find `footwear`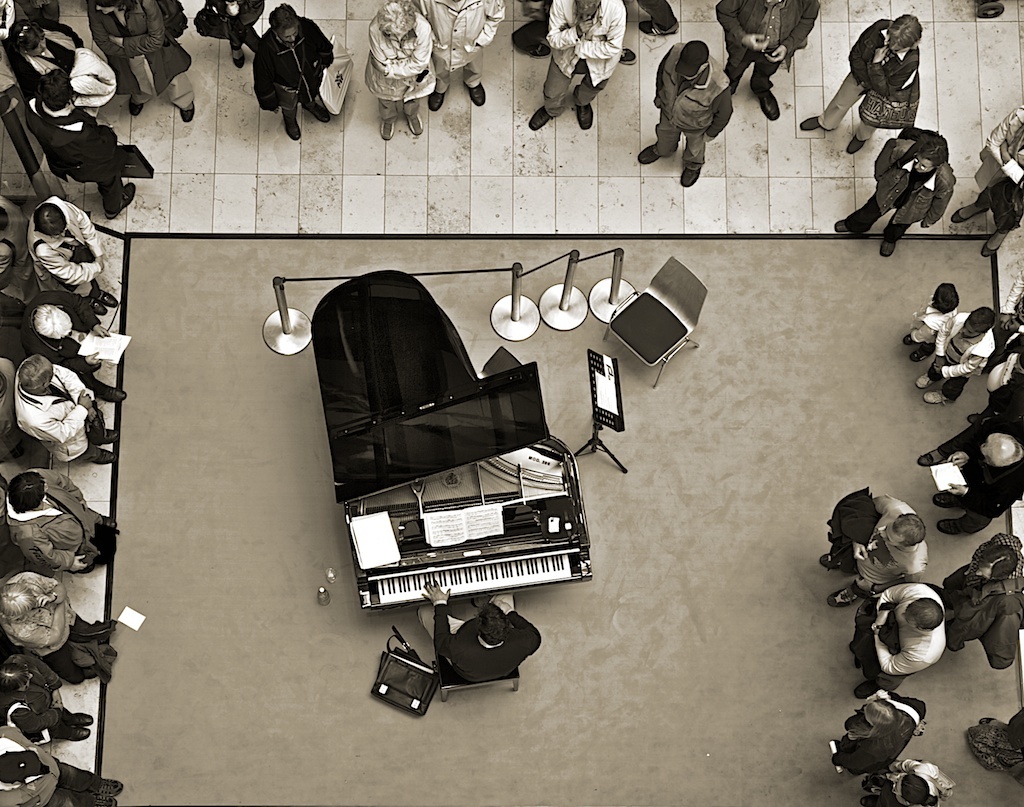
rect(830, 217, 848, 231)
